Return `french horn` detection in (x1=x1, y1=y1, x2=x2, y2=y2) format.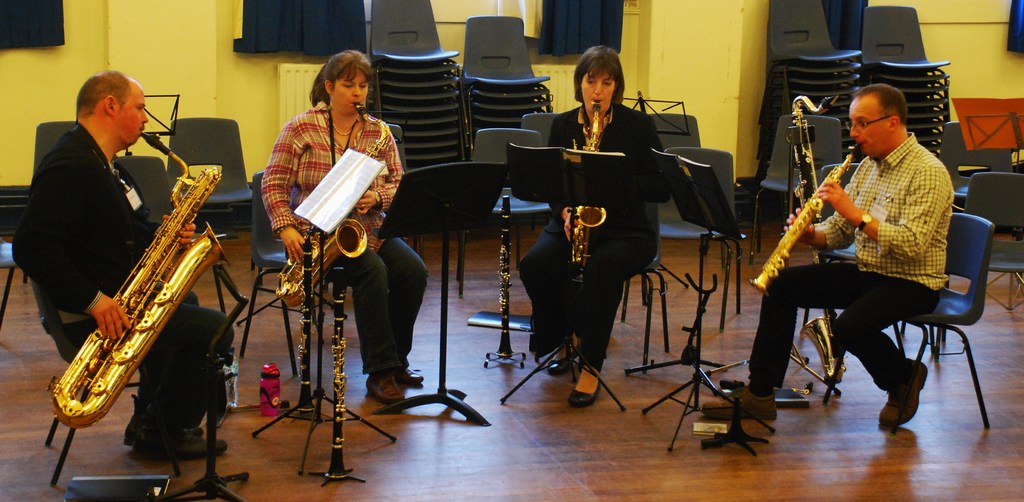
(x1=748, y1=135, x2=871, y2=298).
